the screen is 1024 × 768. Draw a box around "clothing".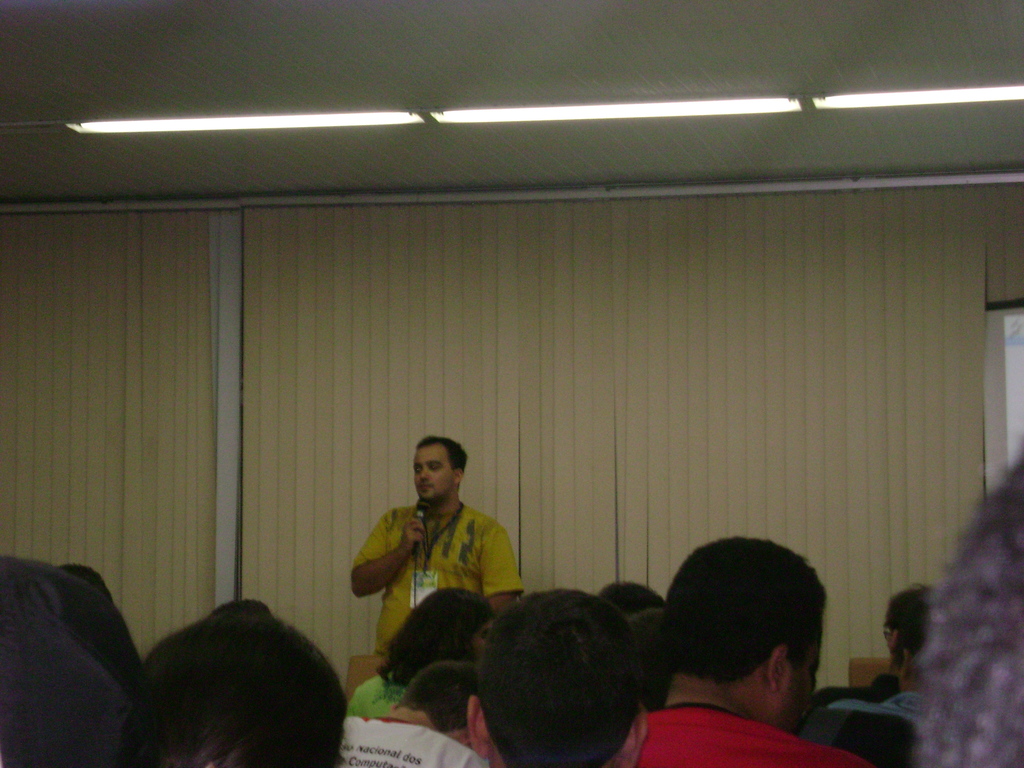
BBox(344, 669, 419, 717).
